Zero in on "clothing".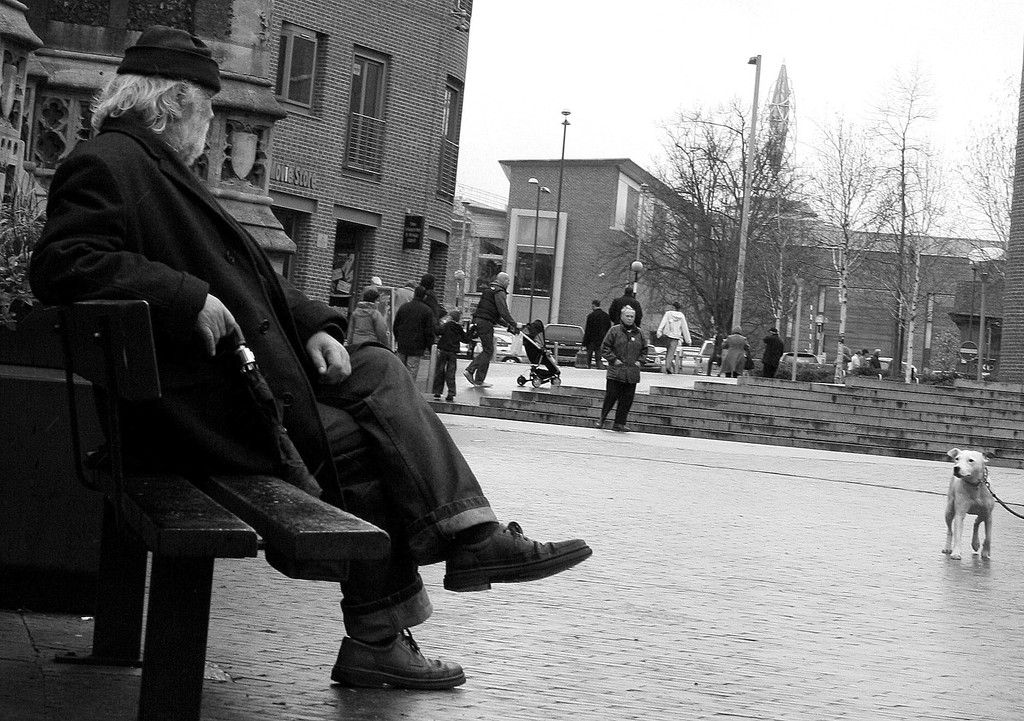
Zeroed in: <bbox>723, 332, 756, 378</bbox>.
